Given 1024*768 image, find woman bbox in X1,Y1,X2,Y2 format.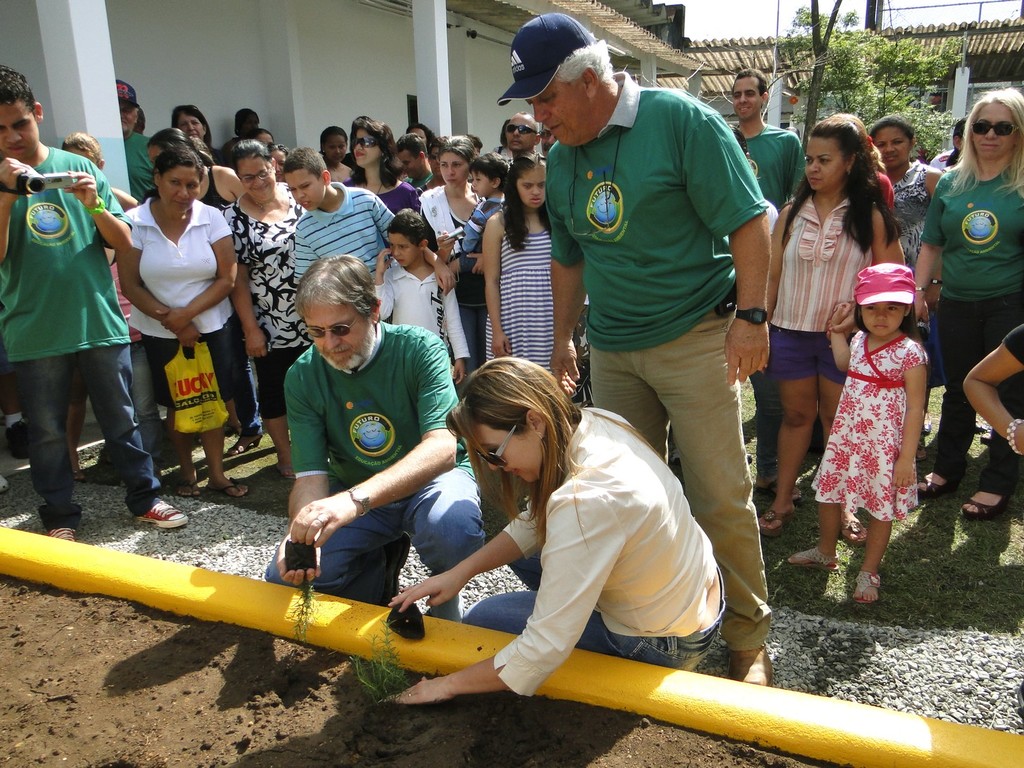
334,115,421,215.
